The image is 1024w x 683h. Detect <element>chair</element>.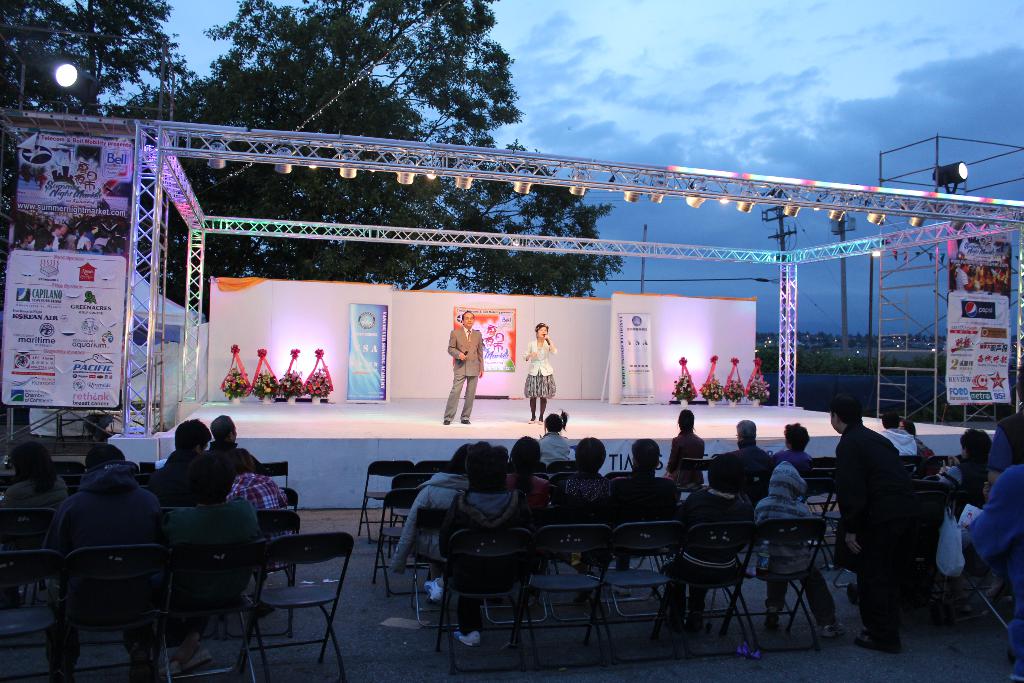
Detection: 811, 467, 841, 493.
